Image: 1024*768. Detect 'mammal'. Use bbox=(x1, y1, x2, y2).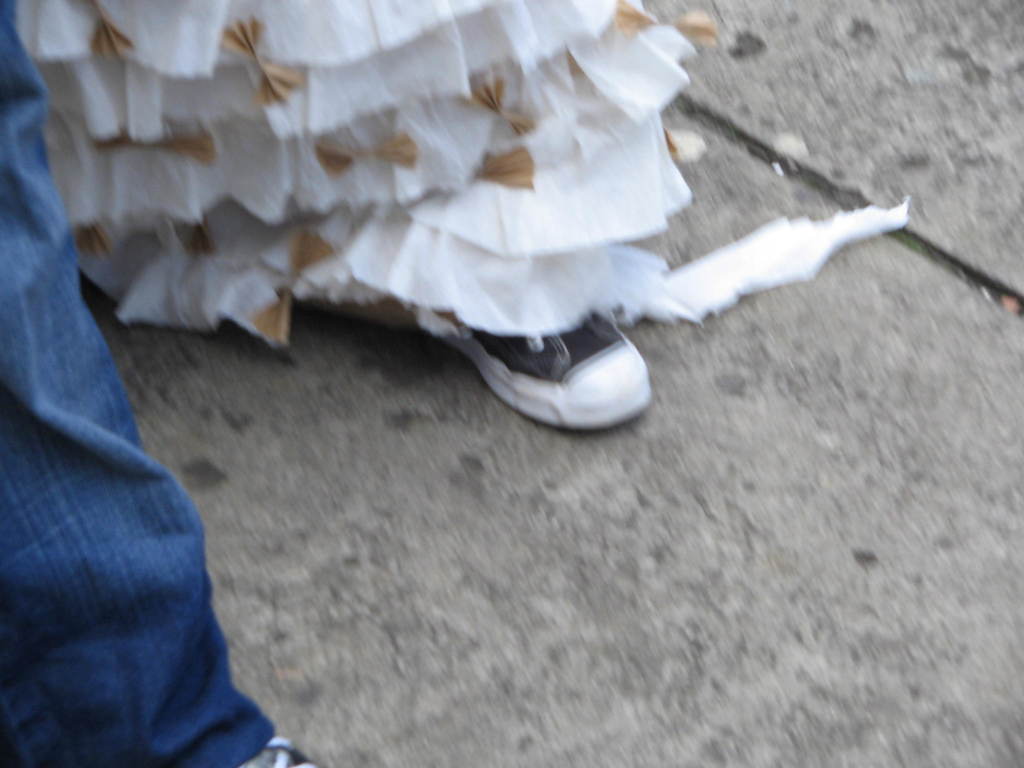
bbox=(75, 0, 932, 477).
